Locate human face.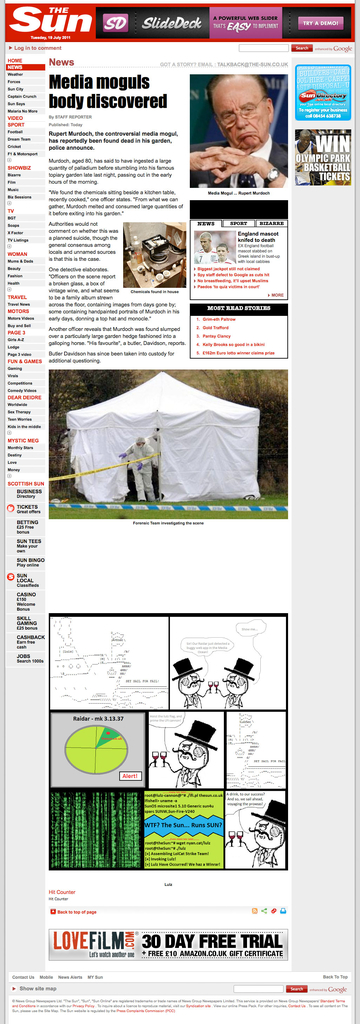
Bounding box: locate(227, 674, 246, 695).
